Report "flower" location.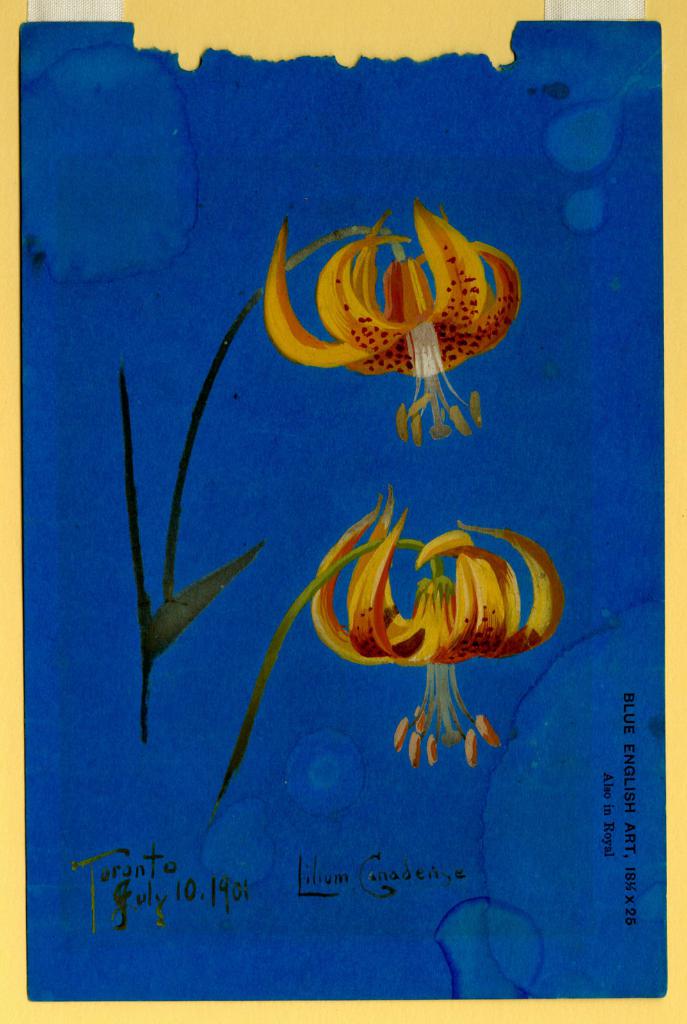
Report: (x1=239, y1=179, x2=579, y2=408).
